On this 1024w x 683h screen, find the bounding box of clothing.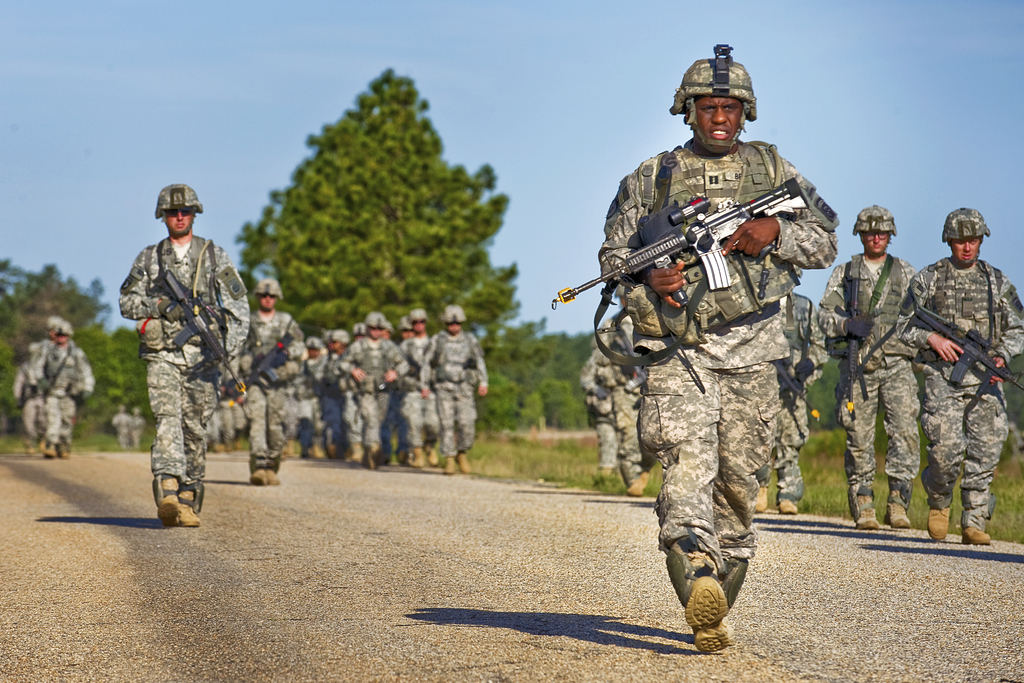
Bounding box: l=910, t=258, r=1023, b=523.
